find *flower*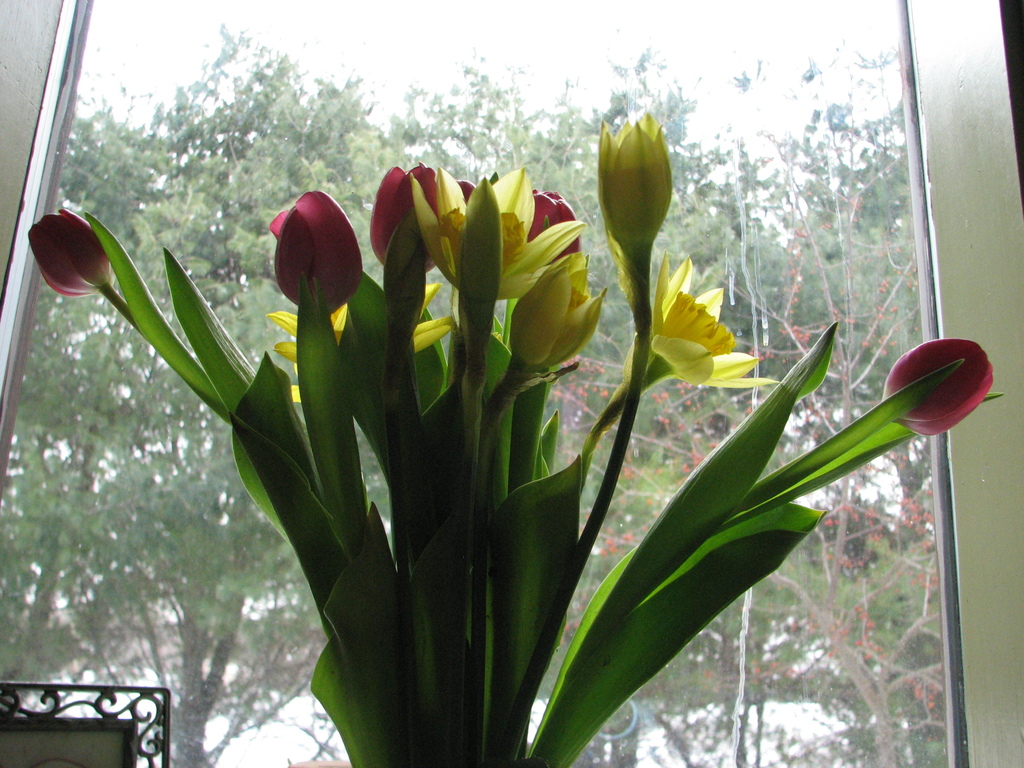
370:159:436:273
